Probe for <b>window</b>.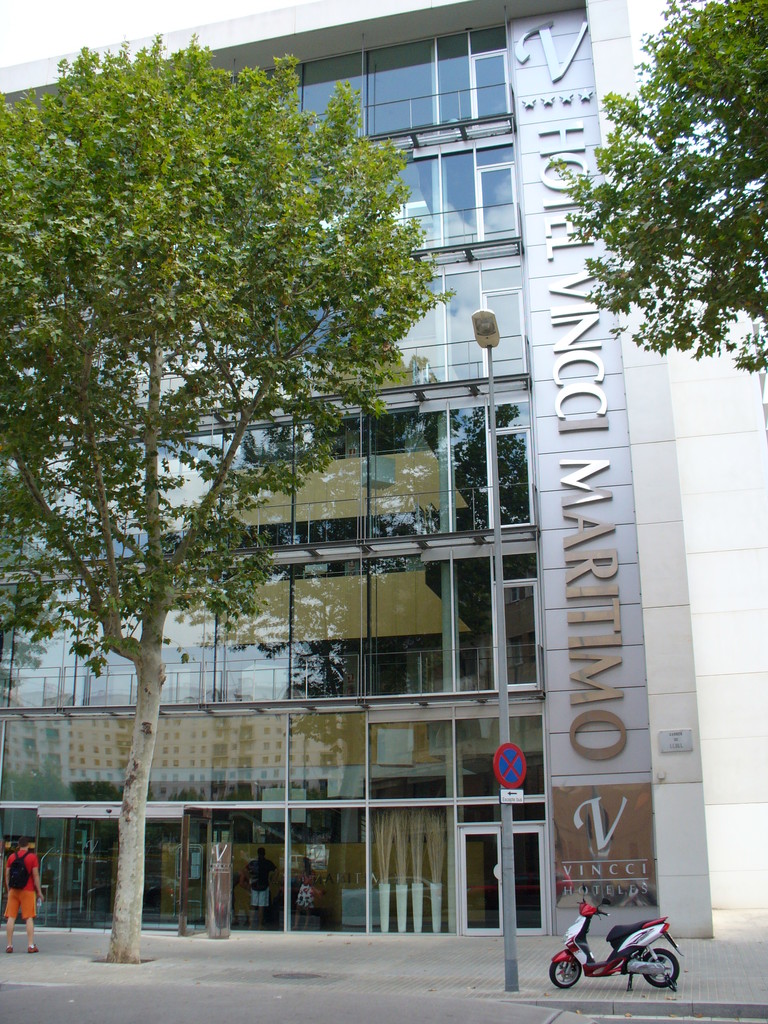
Probe result: x1=286, y1=260, x2=435, y2=409.
